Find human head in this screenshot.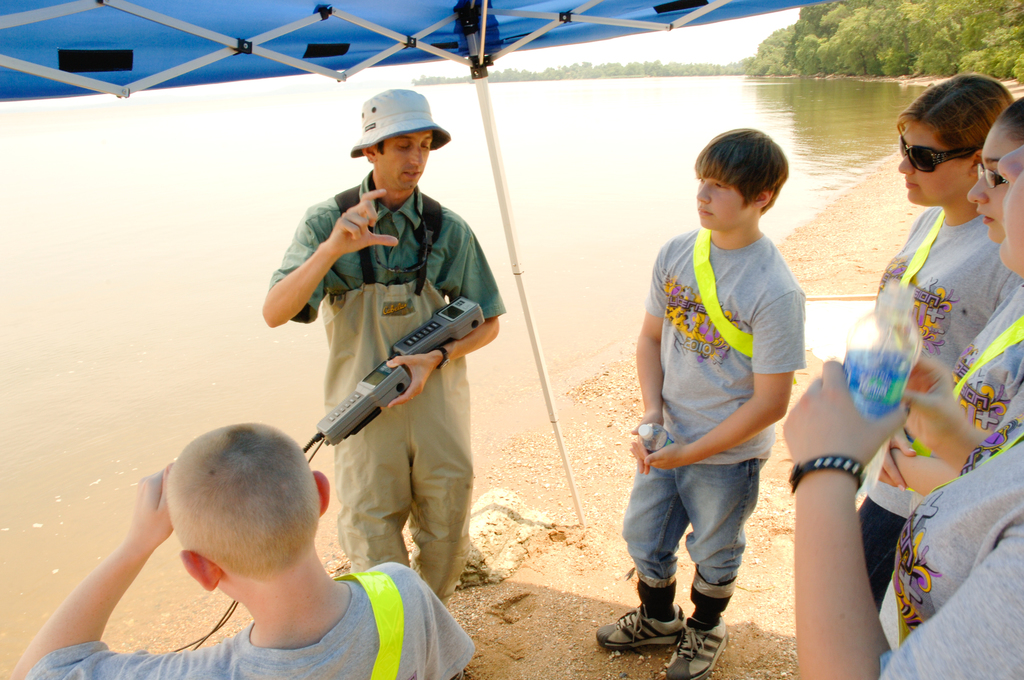
The bounding box for human head is [999,129,1023,275].
